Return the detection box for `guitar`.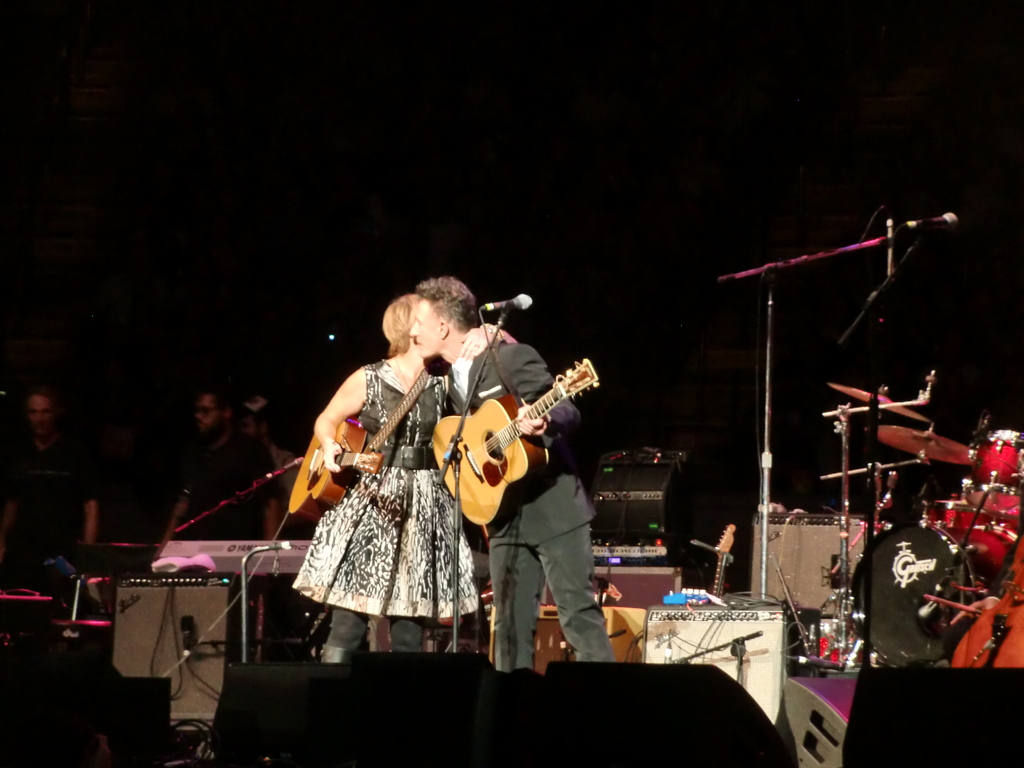
{"left": 291, "top": 418, "right": 385, "bottom": 521}.
